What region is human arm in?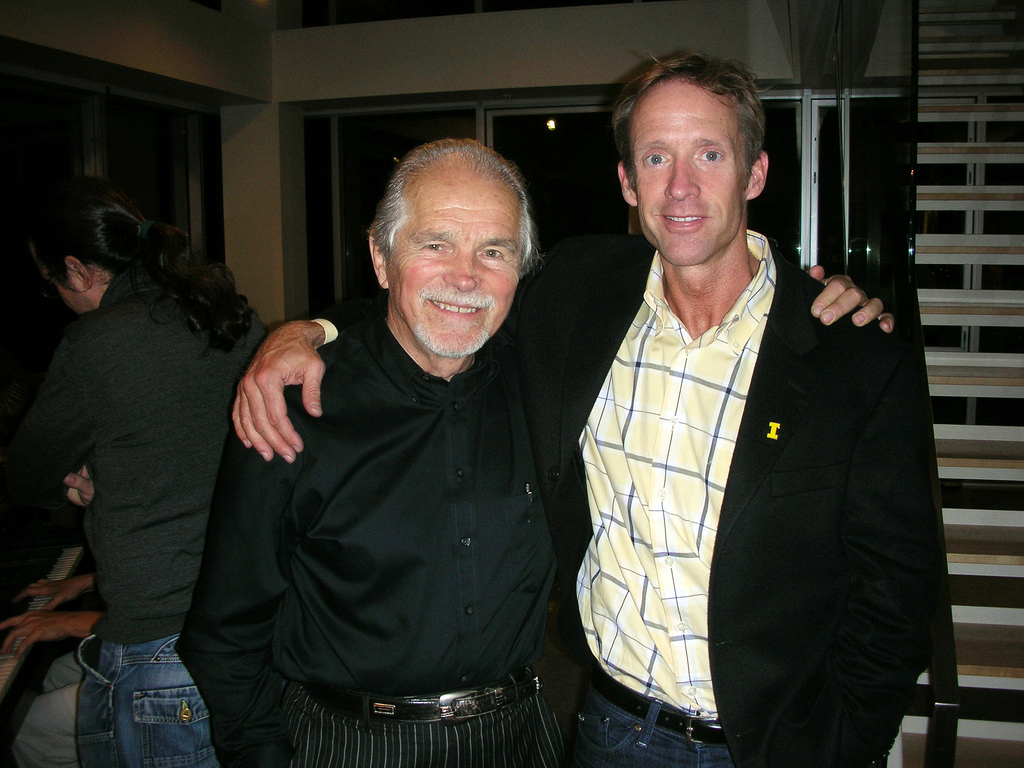
820:260:896:366.
